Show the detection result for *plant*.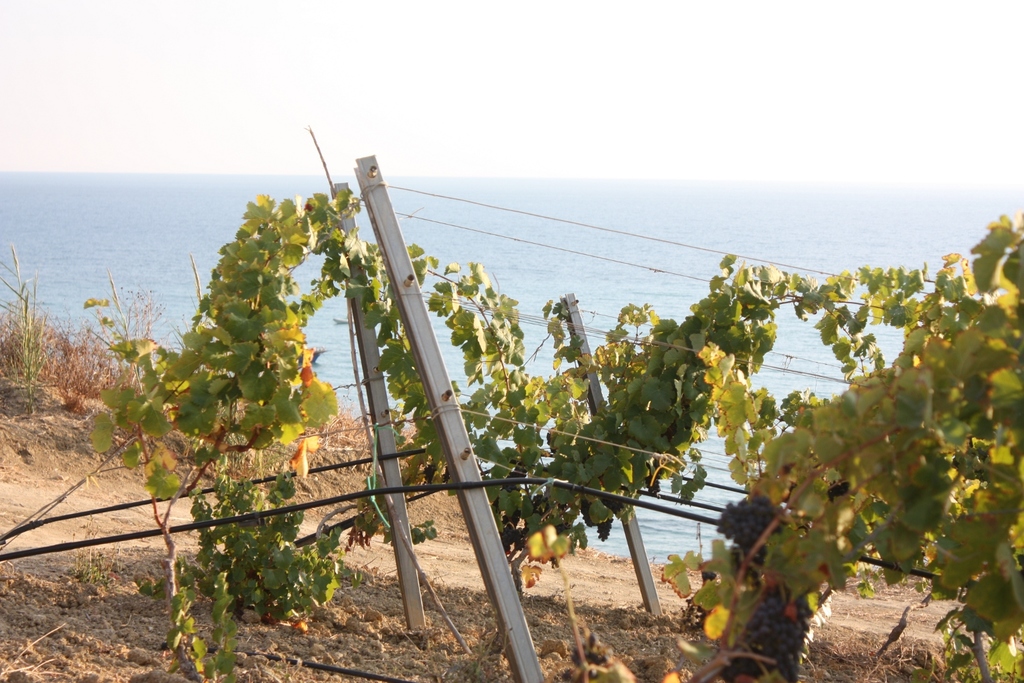
[81, 122, 1023, 679].
